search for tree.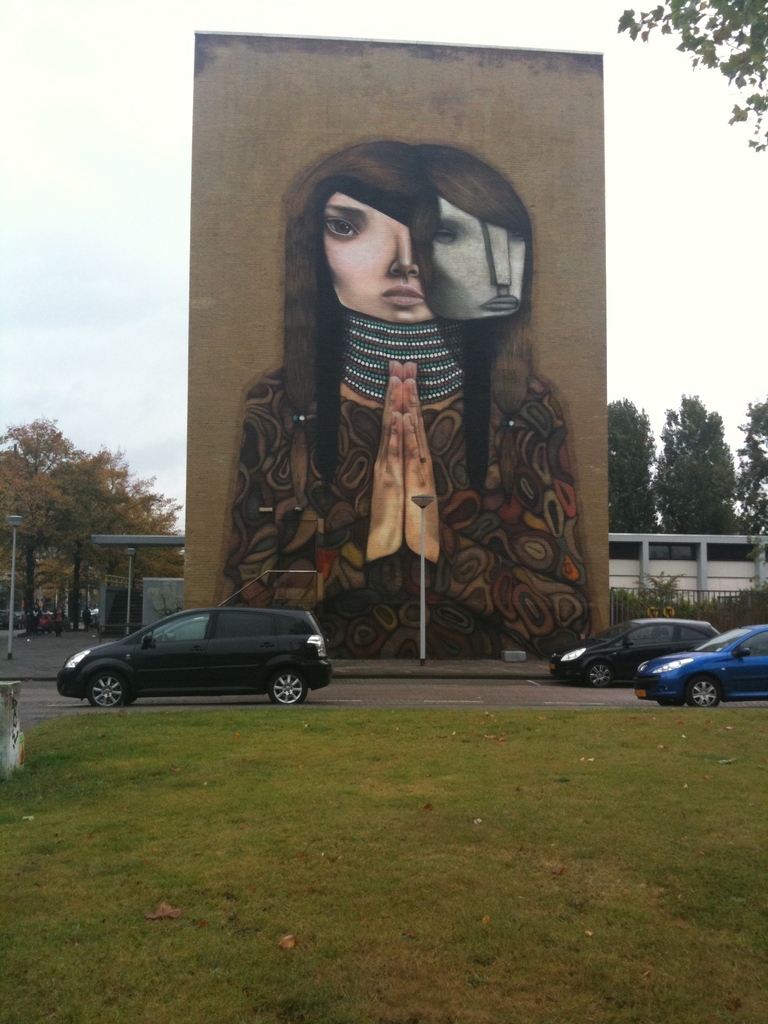
Found at (0,450,74,600).
